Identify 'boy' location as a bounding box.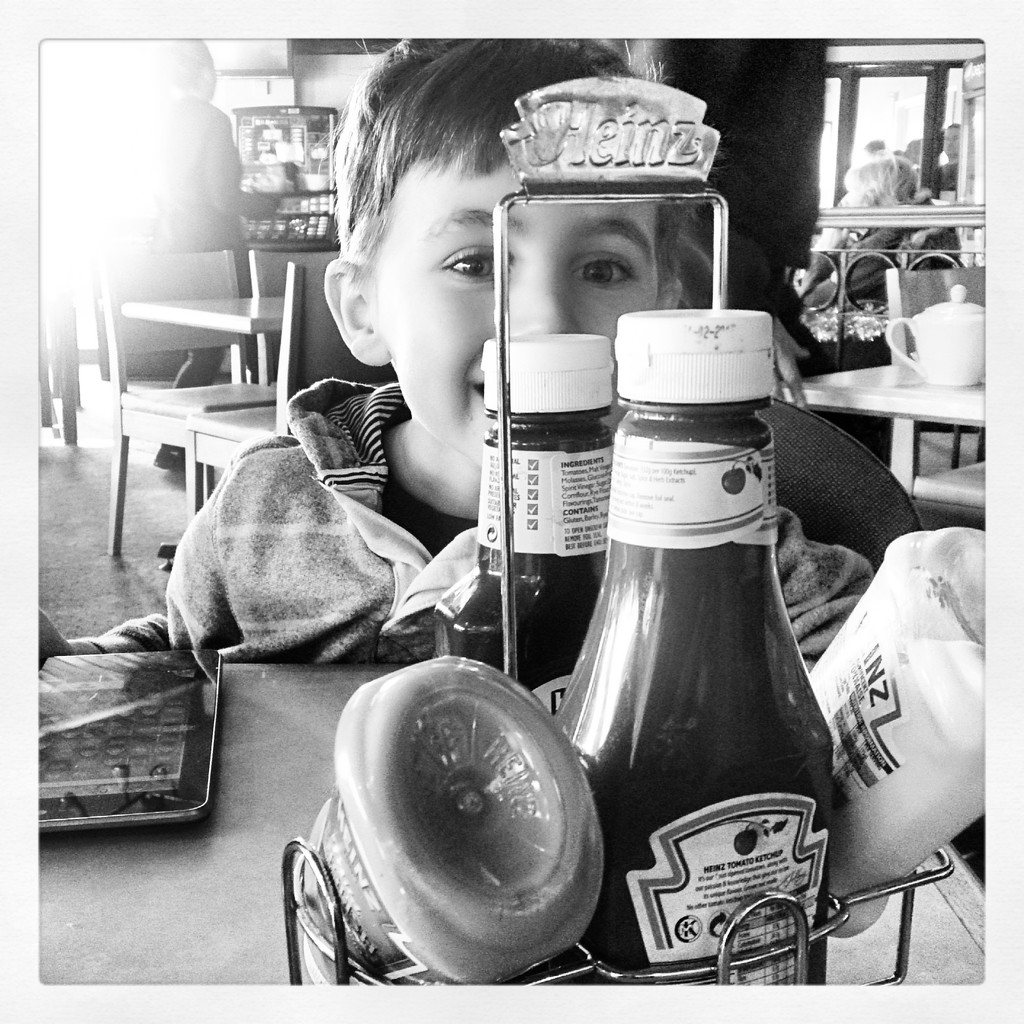
BBox(27, 1, 880, 676).
